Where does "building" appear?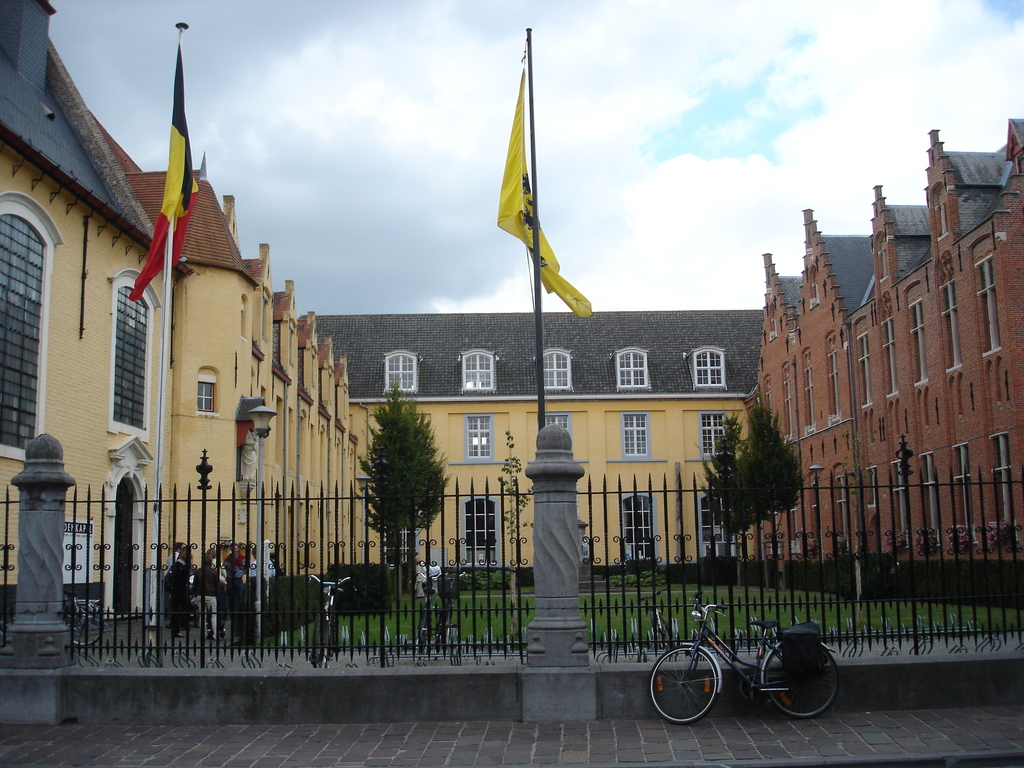
Appears at Rect(0, 0, 1023, 631).
